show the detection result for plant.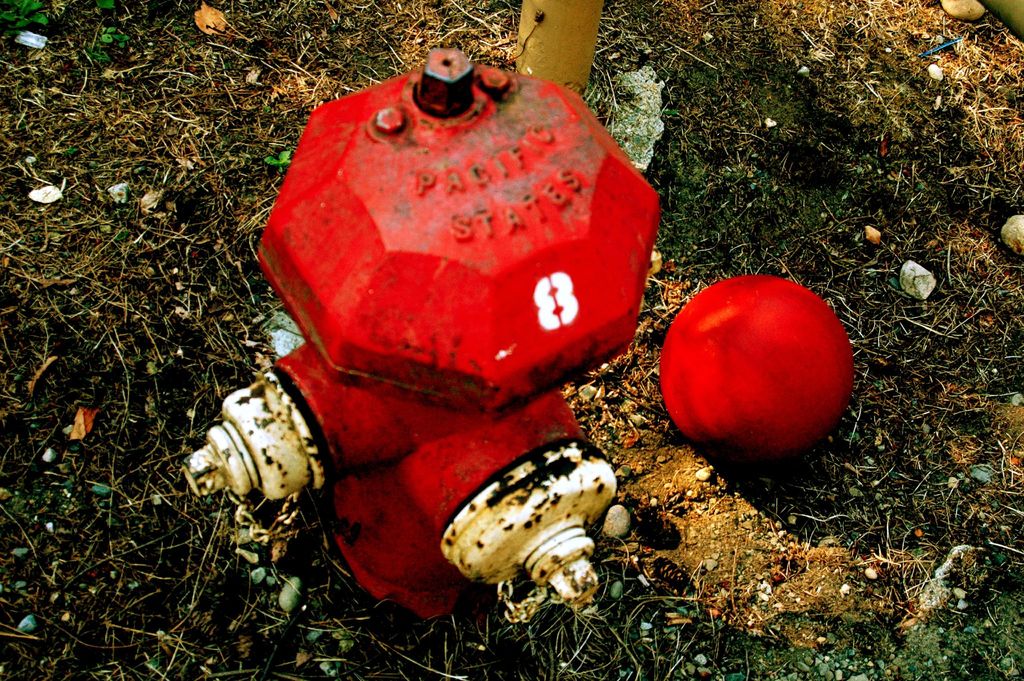
rect(0, 0, 47, 49).
